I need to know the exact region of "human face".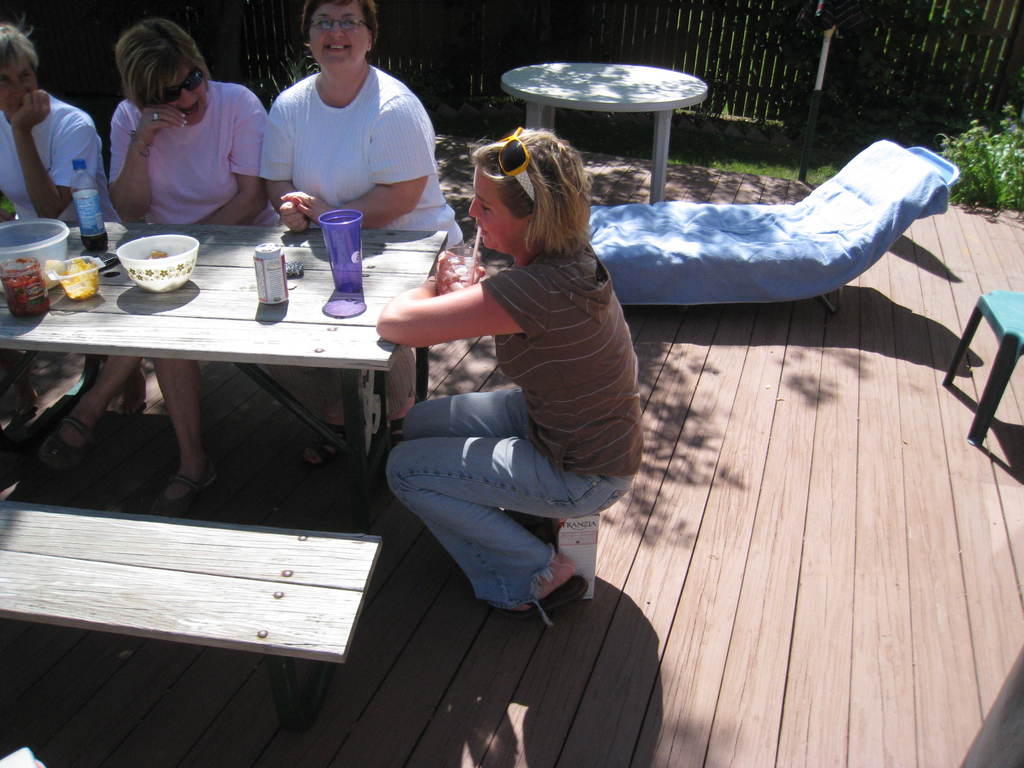
Region: 469, 168, 526, 250.
